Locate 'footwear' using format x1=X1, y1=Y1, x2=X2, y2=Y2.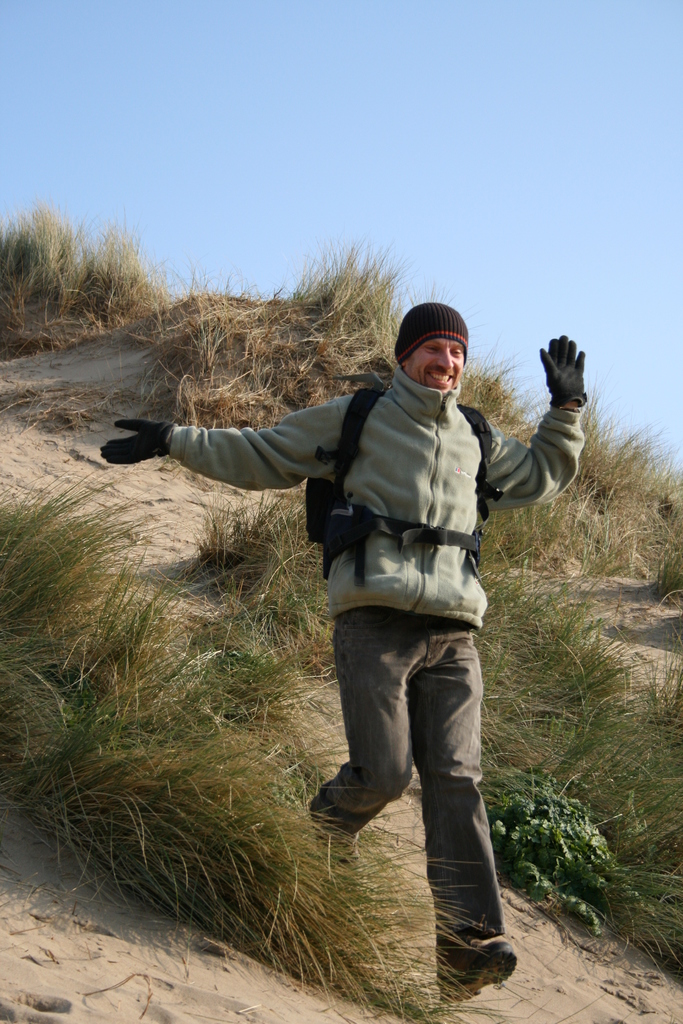
x1=430, y1=938, x2=513, y2=1008.
